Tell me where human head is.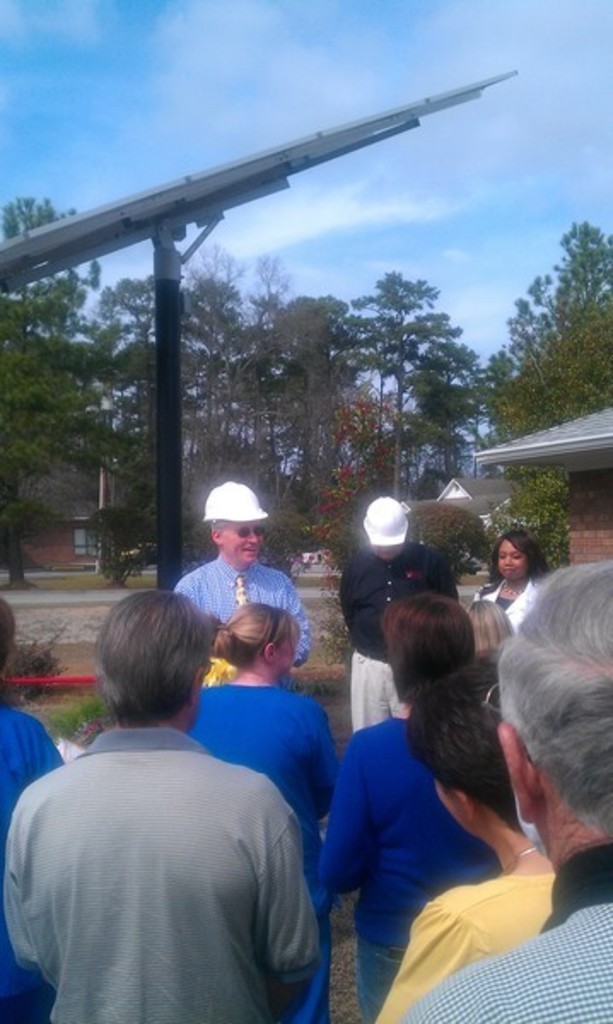
human head is at [x1=405, y1=657, x2=529, y2=843].
